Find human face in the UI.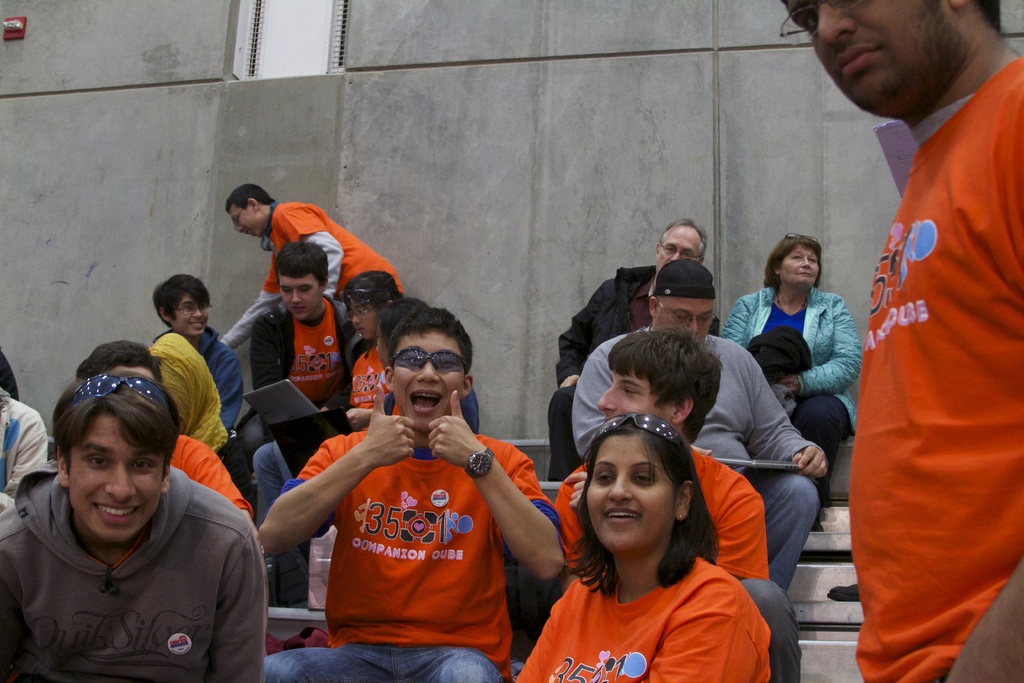
UI element at select_region(785, 247, 818, 286).
